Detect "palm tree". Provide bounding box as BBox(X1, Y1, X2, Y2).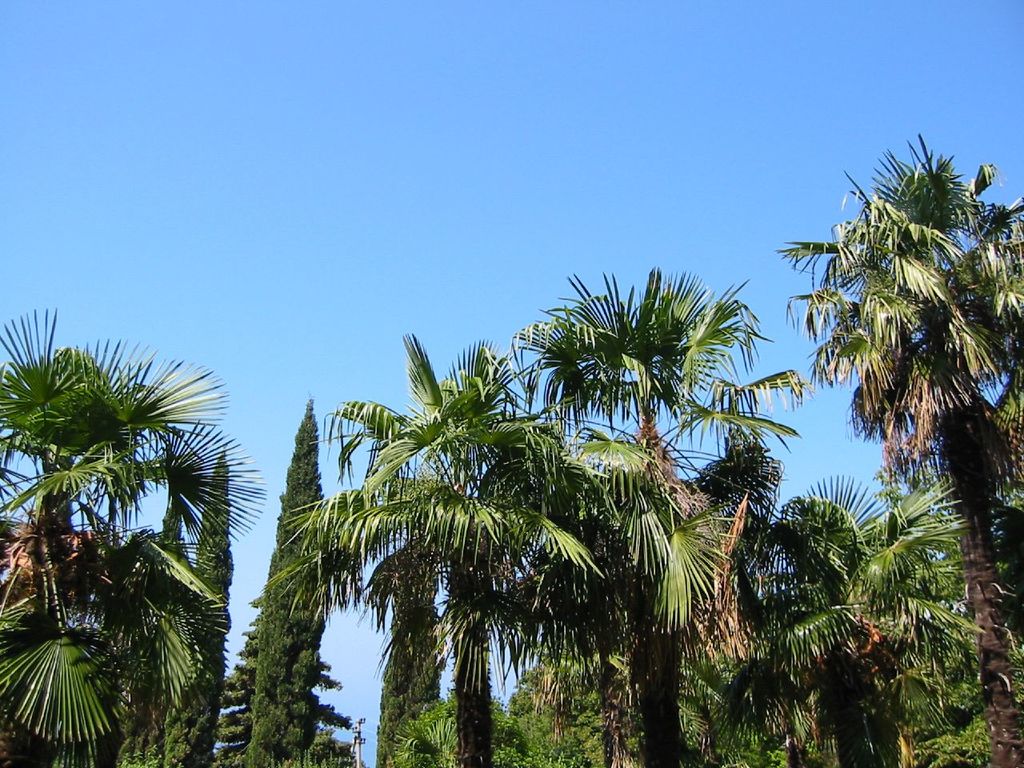
BBox(771, 482, 931, 722).
